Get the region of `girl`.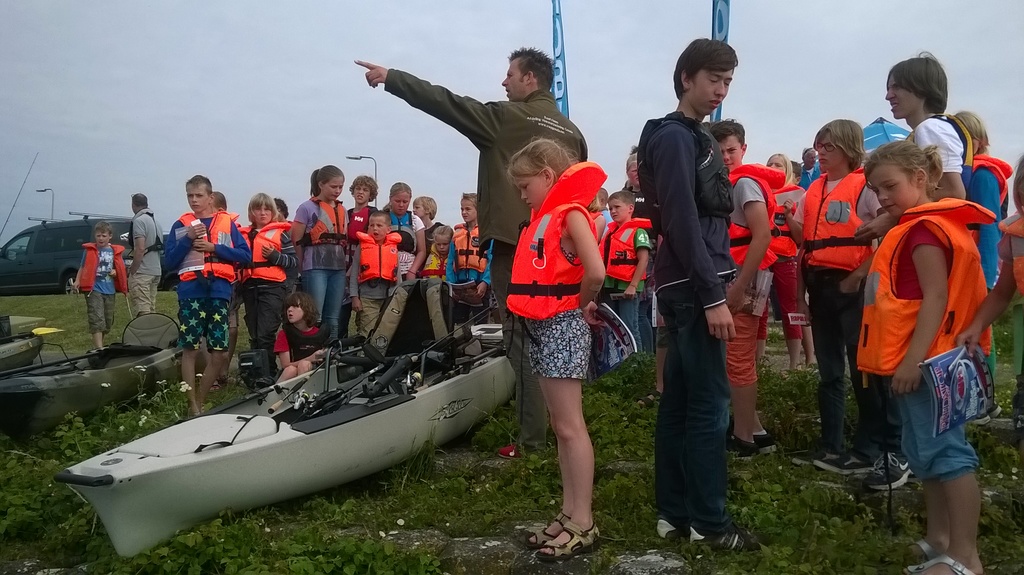
l=236, t=193, r=292, b=380.
